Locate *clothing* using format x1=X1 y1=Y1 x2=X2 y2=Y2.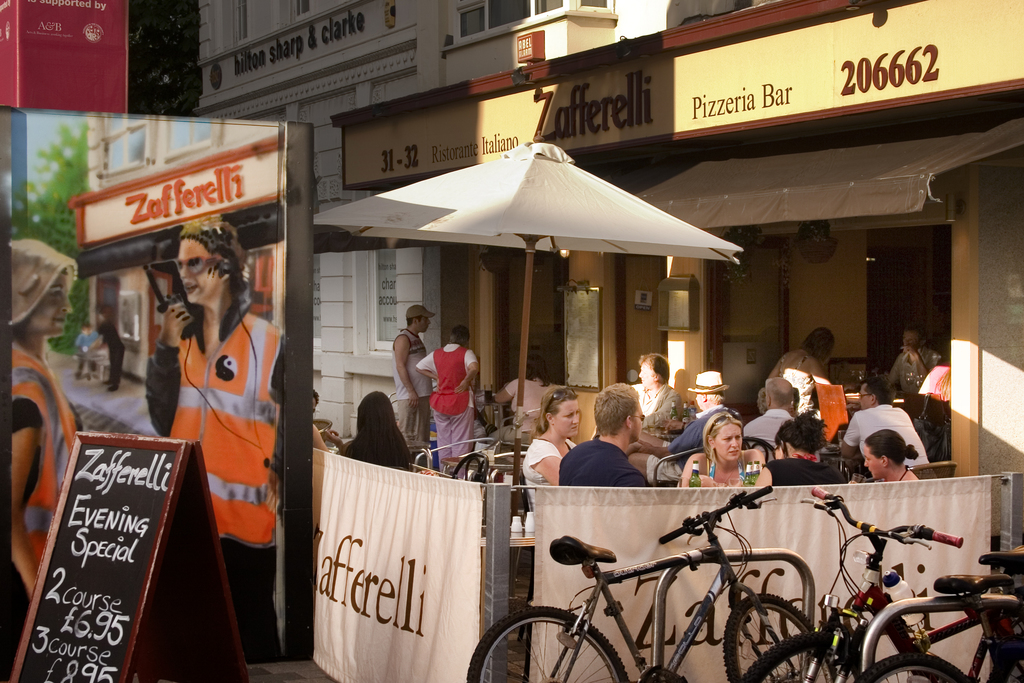
x1=769 y1=452 x2=856 y2=488.
